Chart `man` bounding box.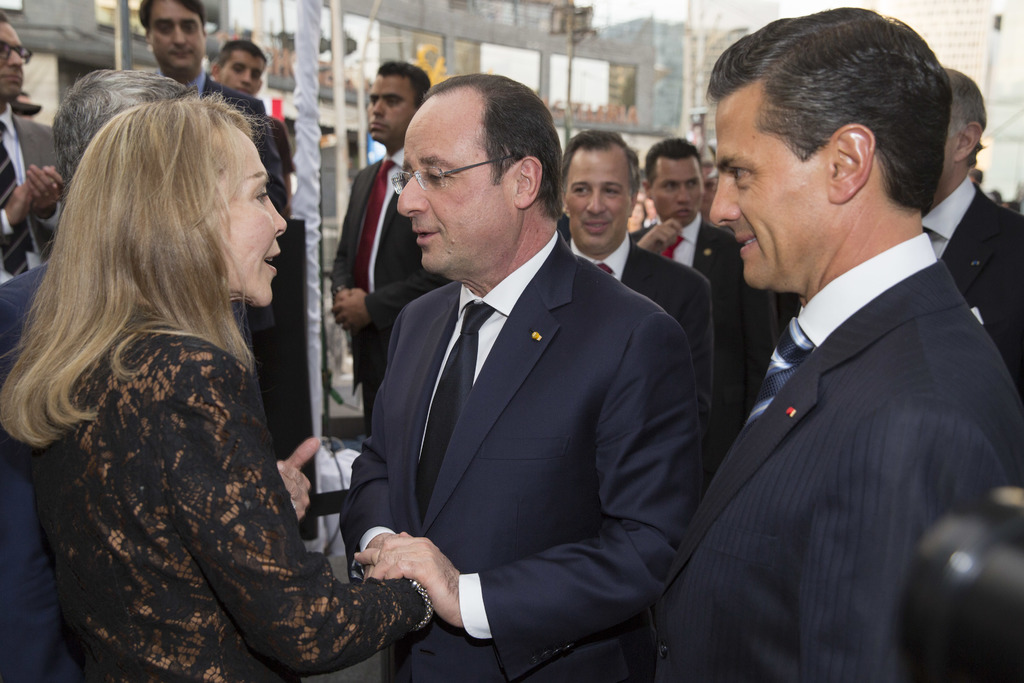
Charted: (330,62,430,437).
